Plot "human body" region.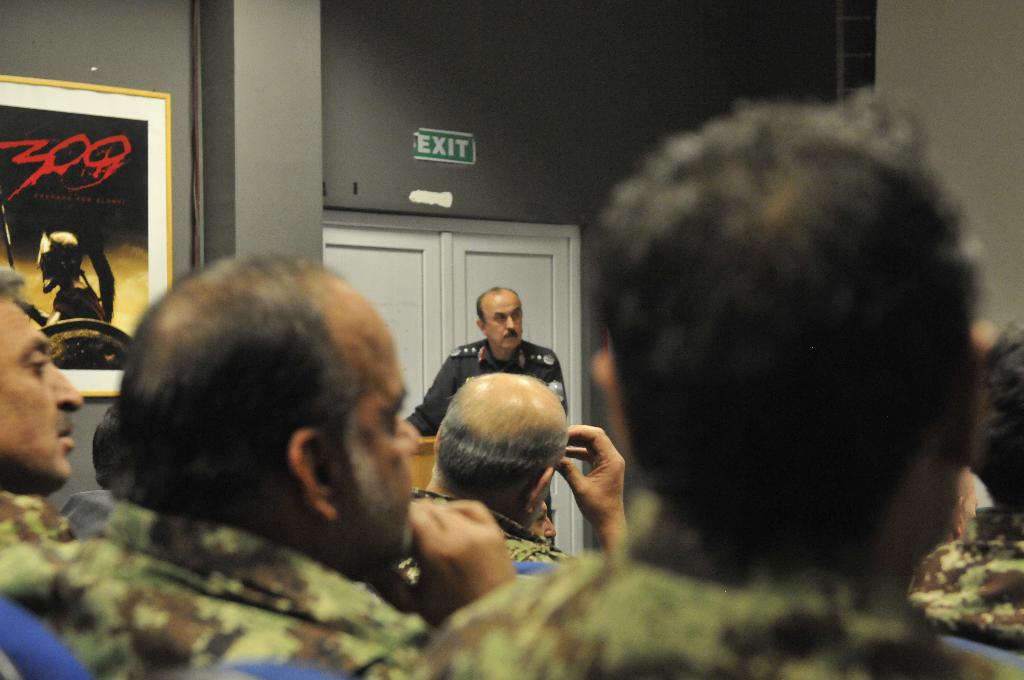
Plotted at {"left": 419, "top": 335, "right": 589, "bottom": 539}.
